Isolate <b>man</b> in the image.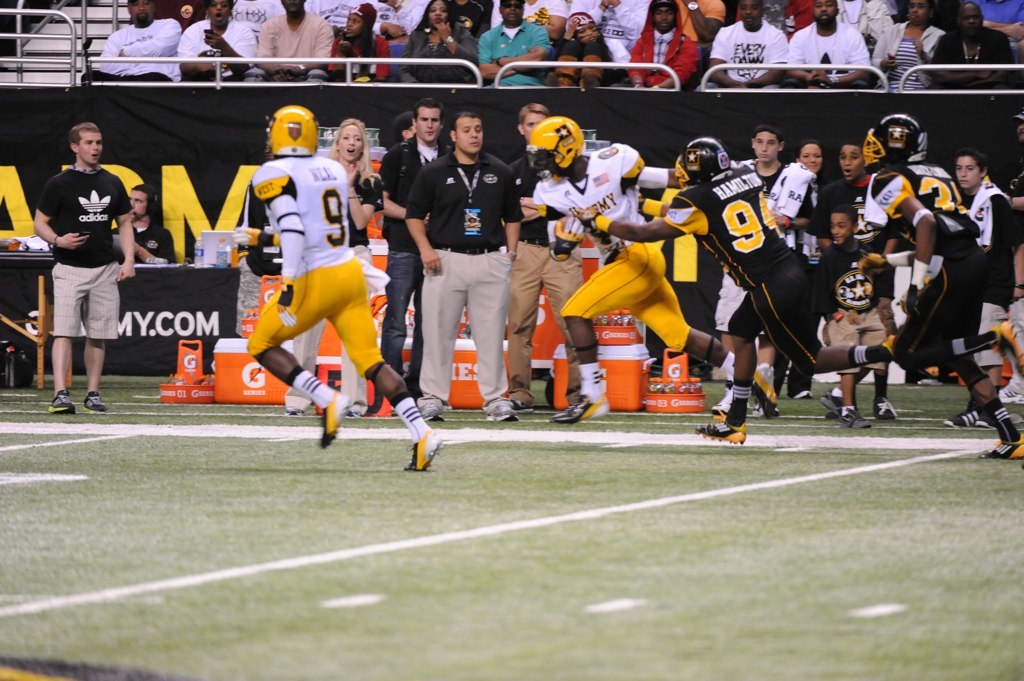
Isolated region: detection(568, 139, 909, 445).
